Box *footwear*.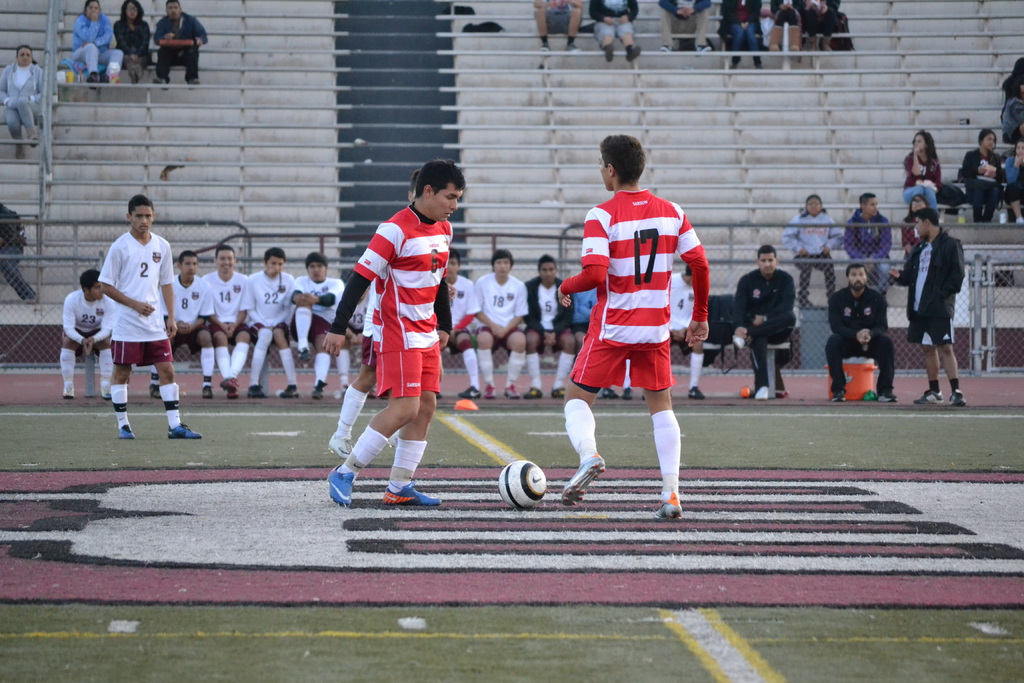
x1=700 y1=45 x2=713 y2=53.
